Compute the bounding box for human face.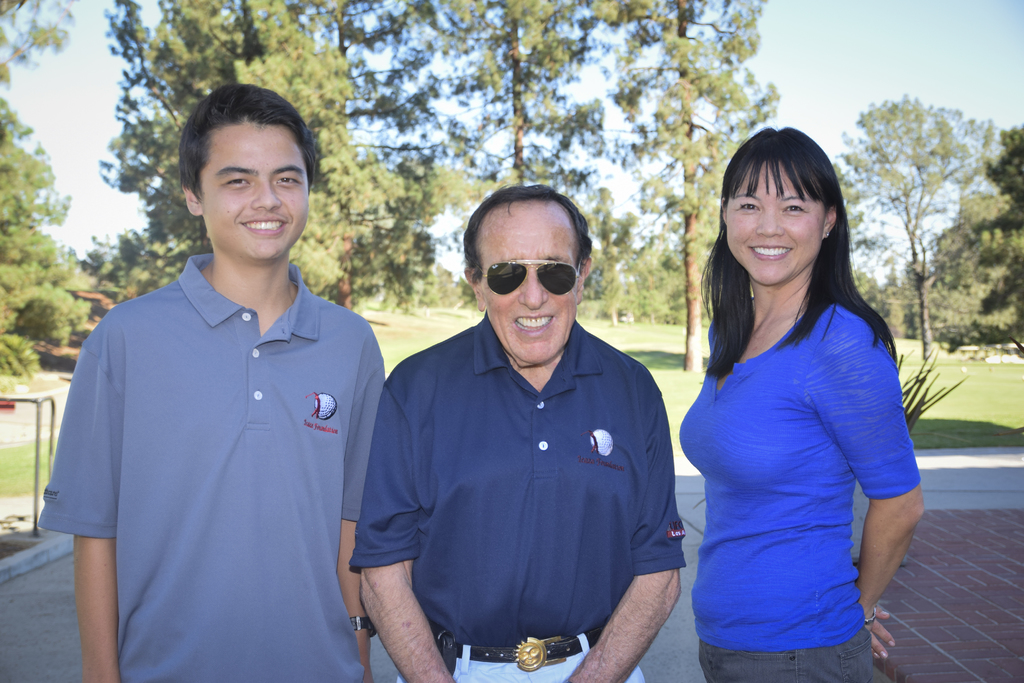
(202, 126, 309, 265).
